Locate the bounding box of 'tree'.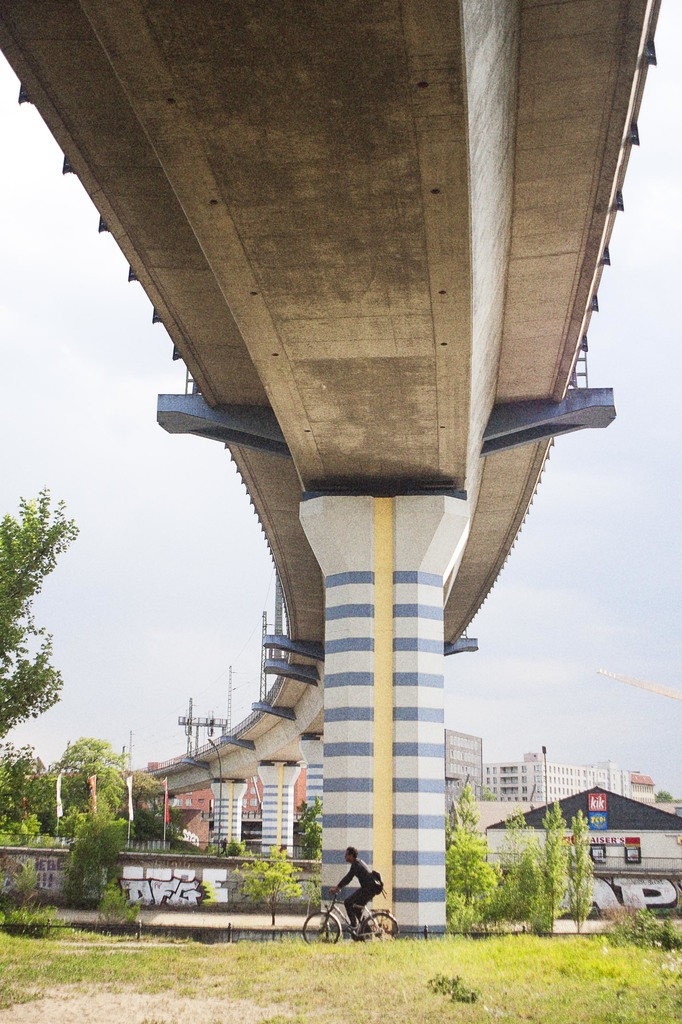
Bounding box: BBox(230, 840, 305, 929).
